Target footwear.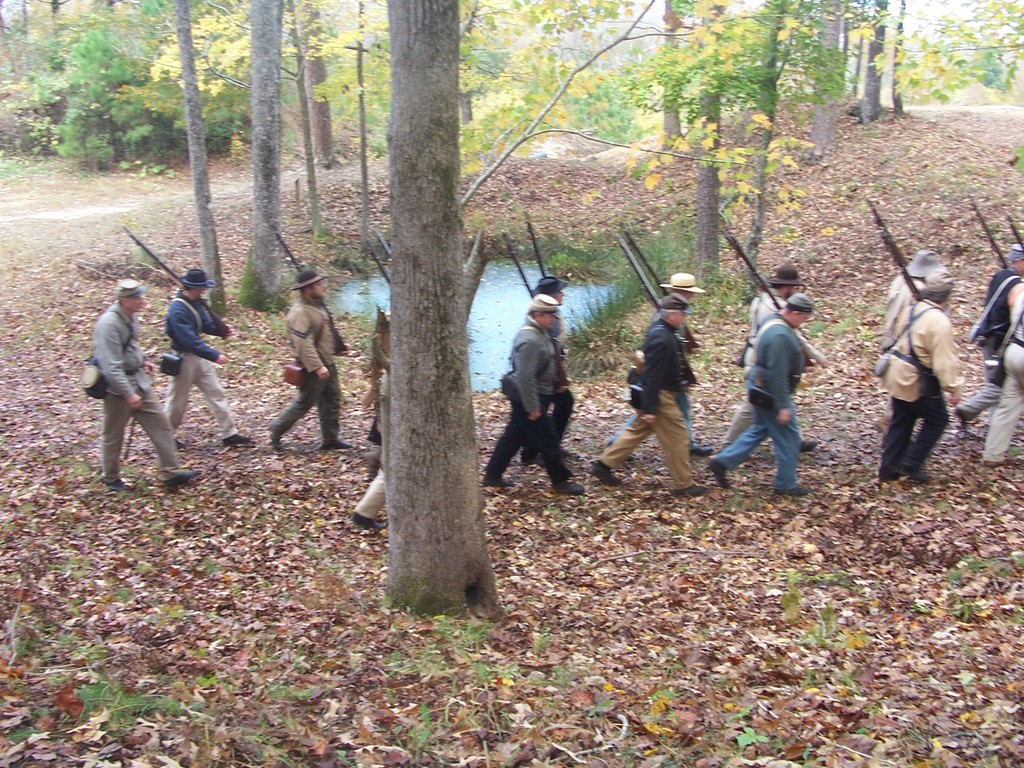
Target region: 707, 454, 728, 490.
